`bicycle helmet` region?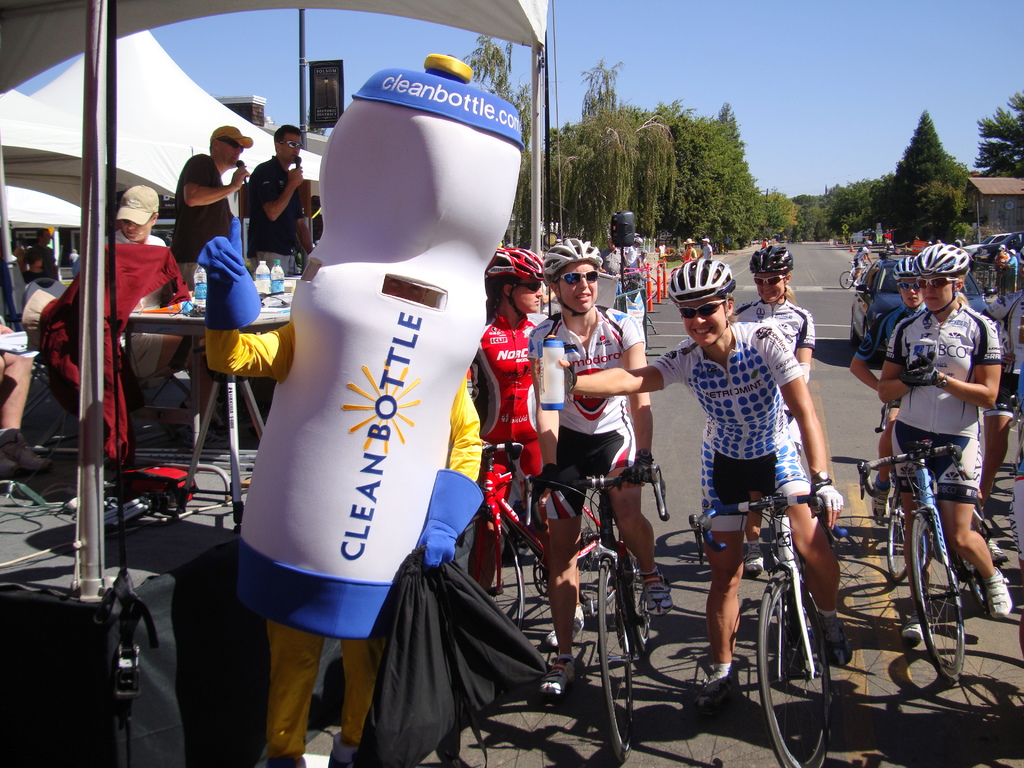
[479, 245, 541, 322]
